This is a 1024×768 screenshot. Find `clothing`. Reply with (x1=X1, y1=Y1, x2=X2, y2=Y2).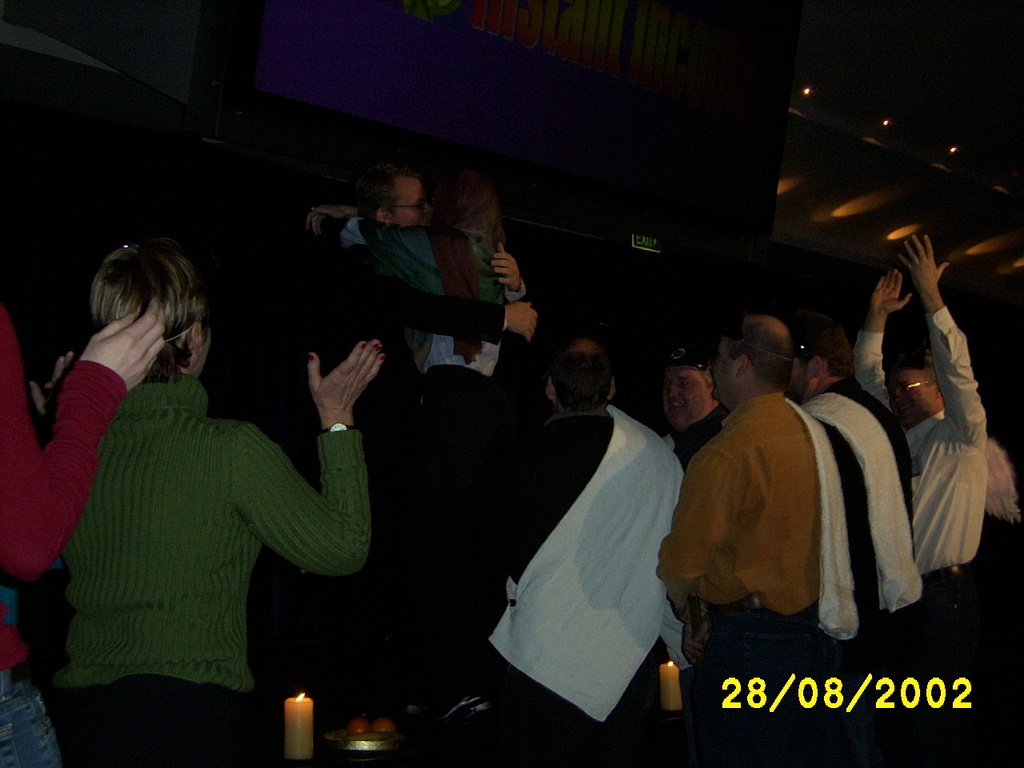
(x1=2, y1=303, x2=133, y2=767).
